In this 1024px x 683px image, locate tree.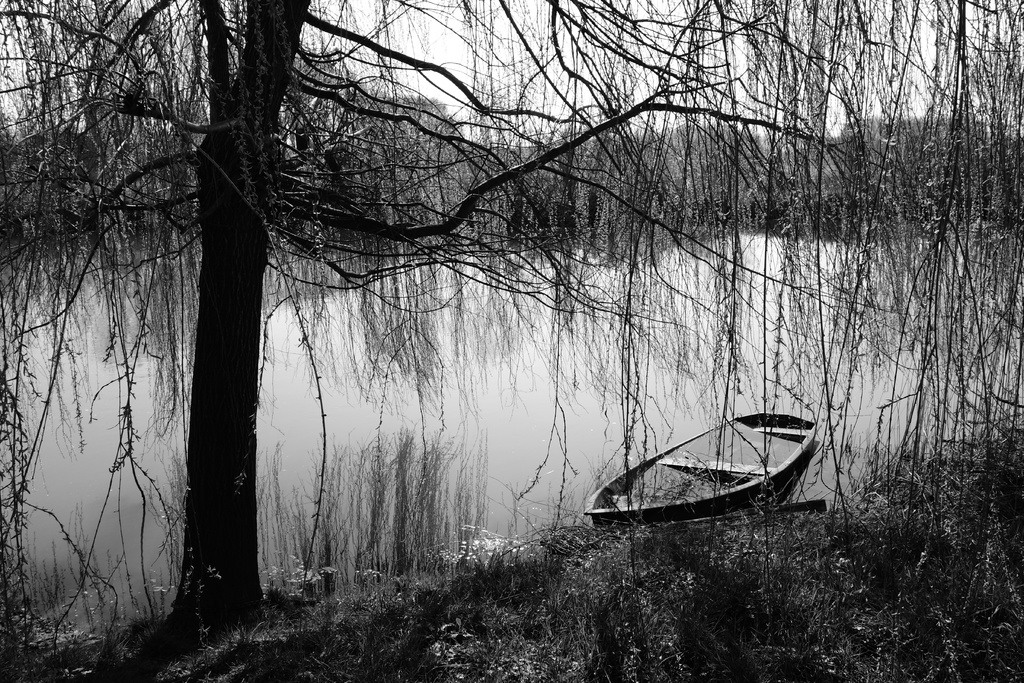
Bounding box: crop(0, 0, 1023, 682).
